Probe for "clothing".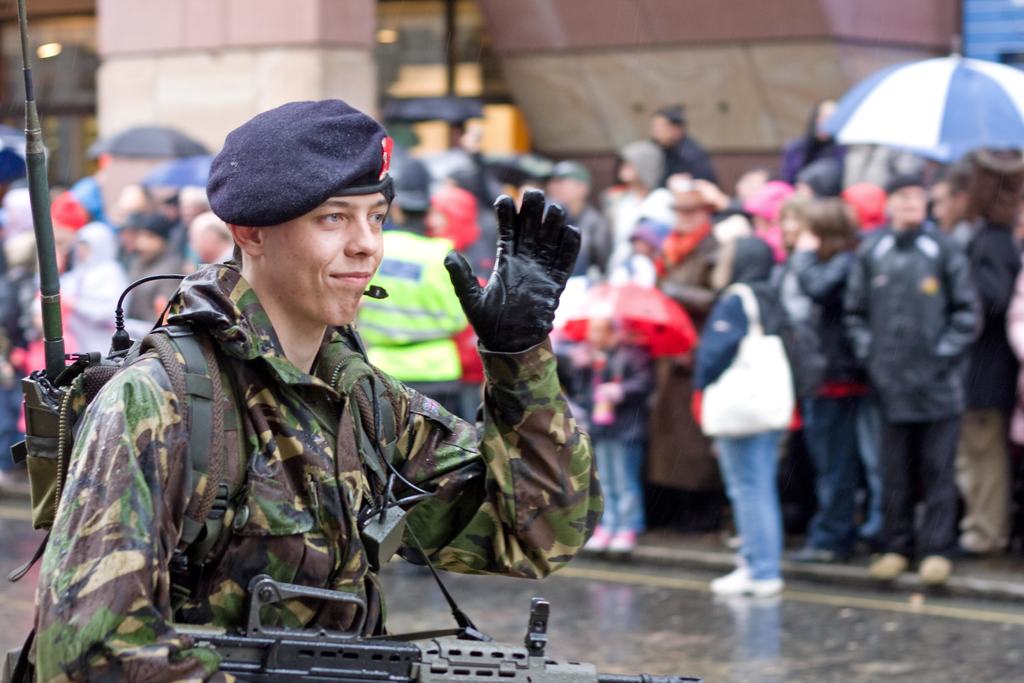
Probe result: (x1=651, y1=134, x2=717, y2=185).
